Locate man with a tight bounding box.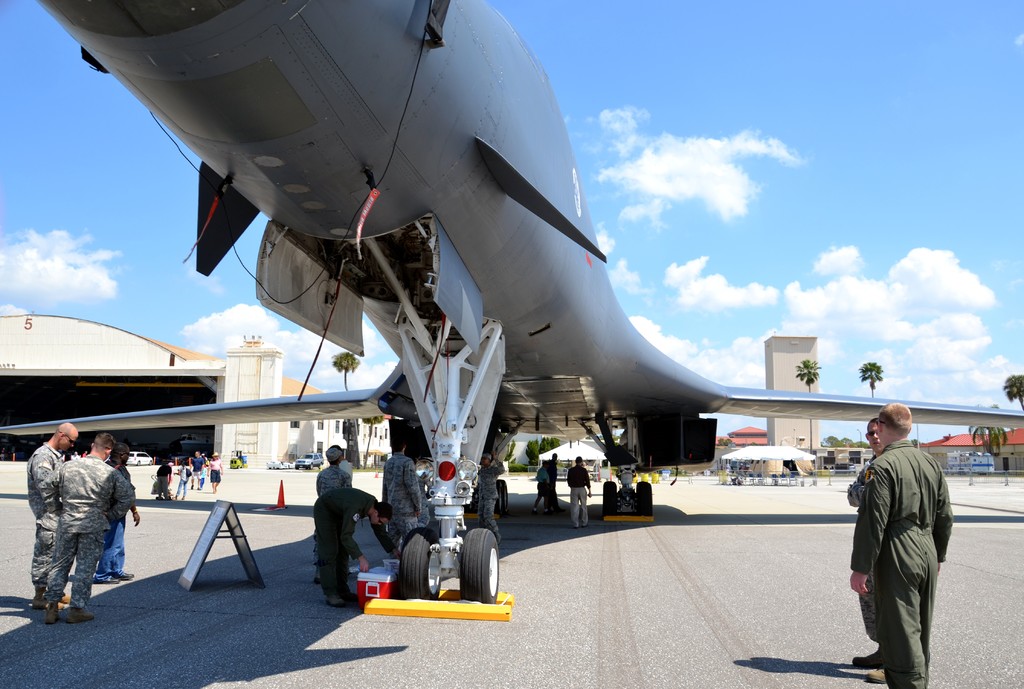
[43,434,136,624].
